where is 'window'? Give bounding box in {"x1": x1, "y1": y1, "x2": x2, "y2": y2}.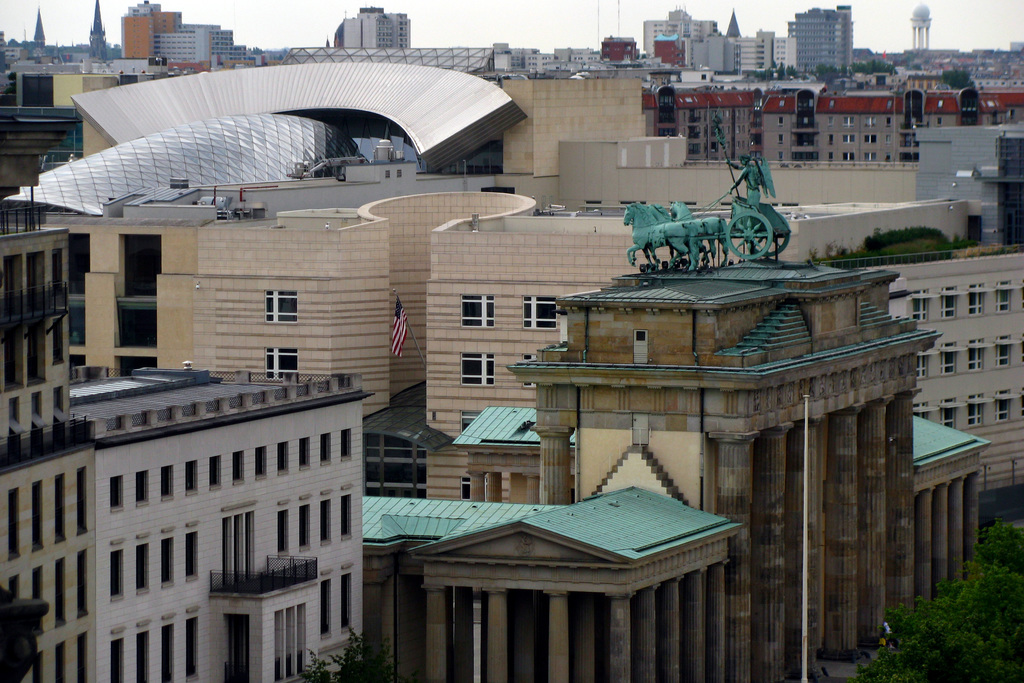
{"x1": 134, "y1": 470, "x2": 147, "y2": 508}.
